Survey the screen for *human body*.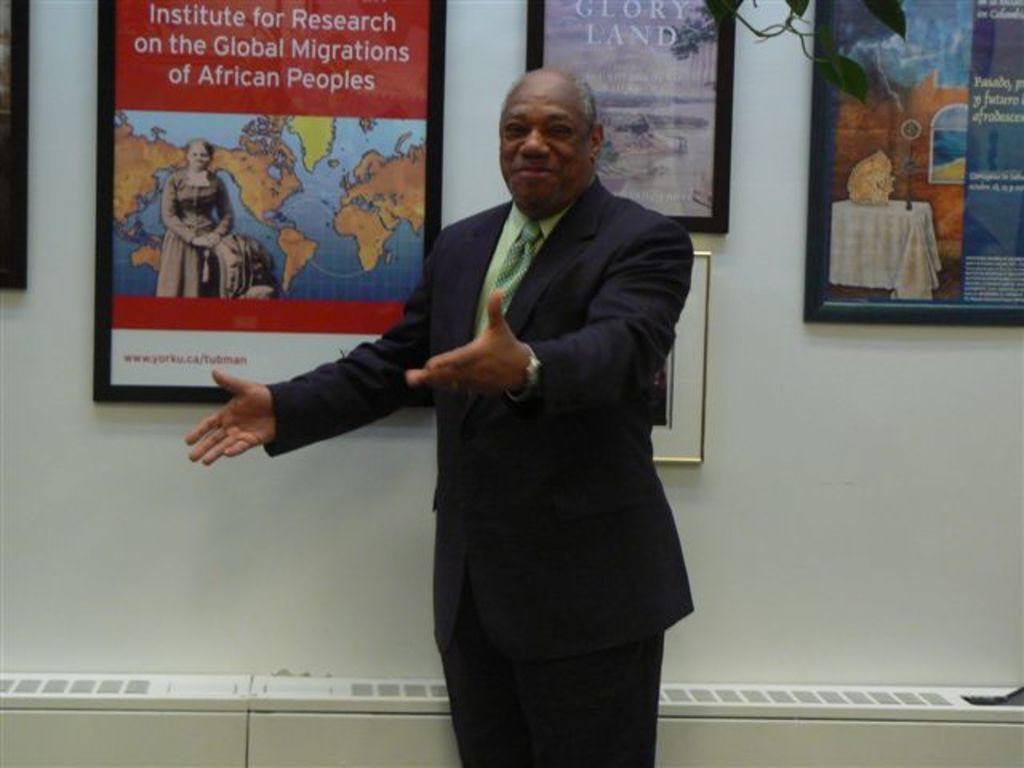
Survey found: left=195, top=45, right=688, bottom=767.
